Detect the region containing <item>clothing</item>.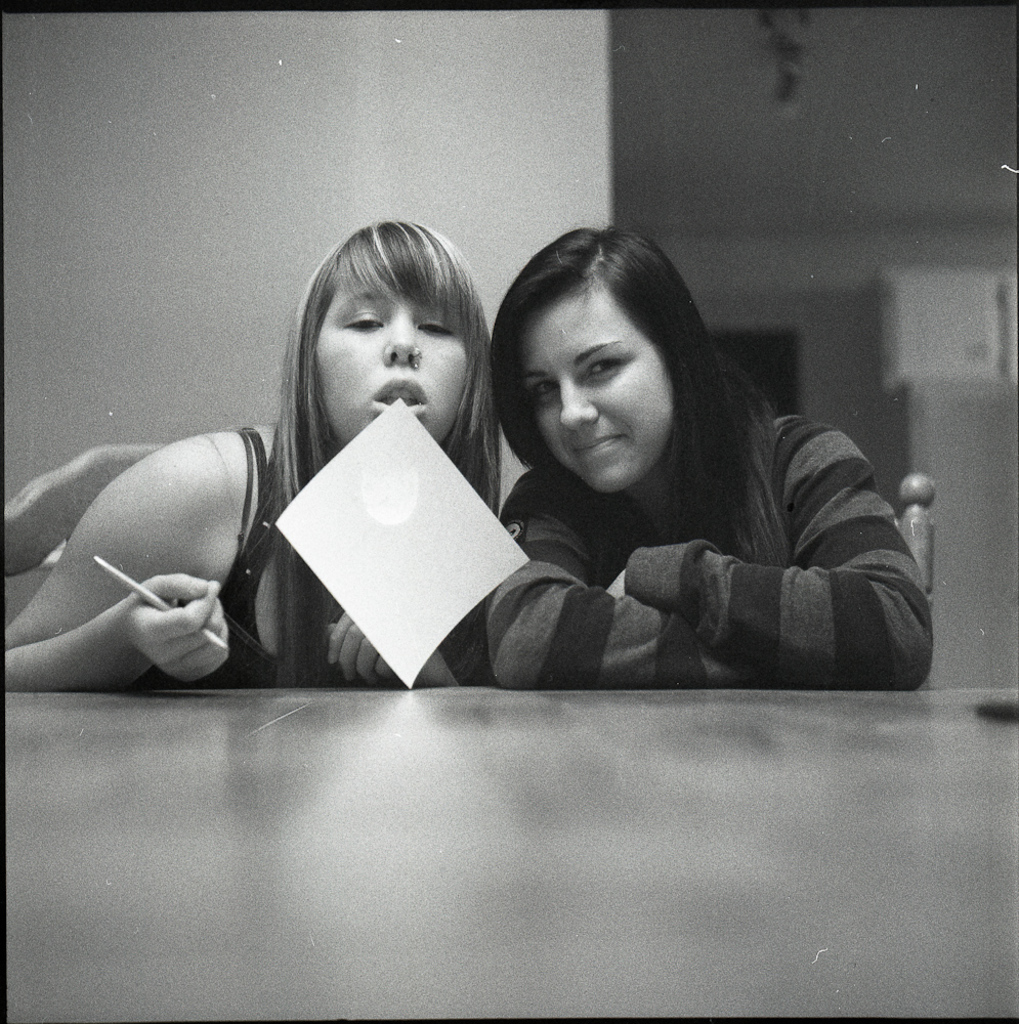
130,423,457,693.
